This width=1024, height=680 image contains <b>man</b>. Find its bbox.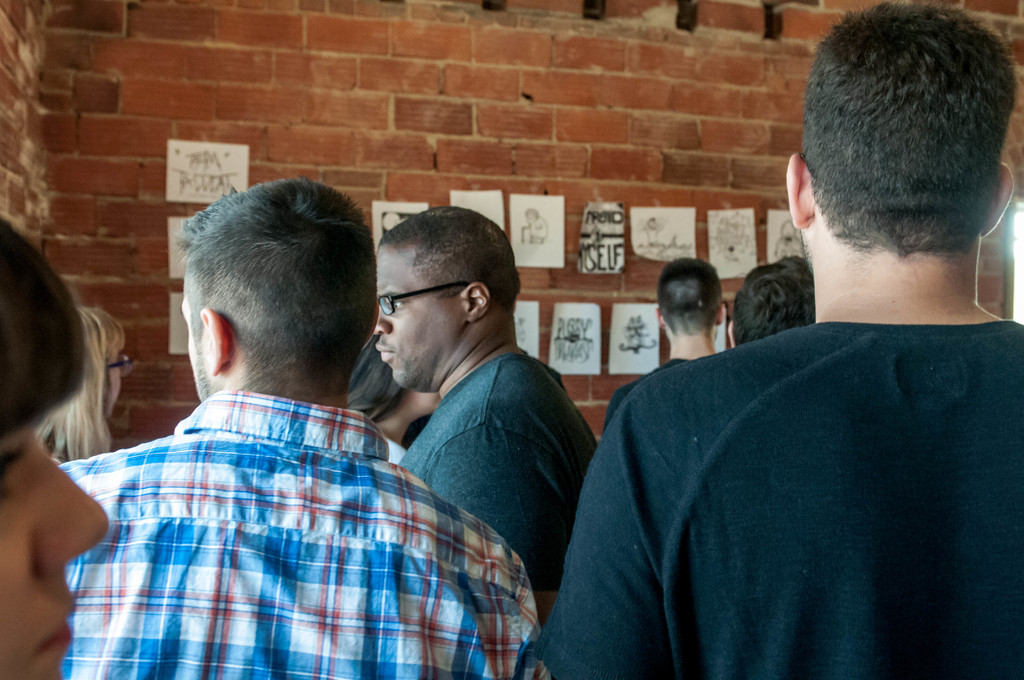
[542, 86, 993, 665].
